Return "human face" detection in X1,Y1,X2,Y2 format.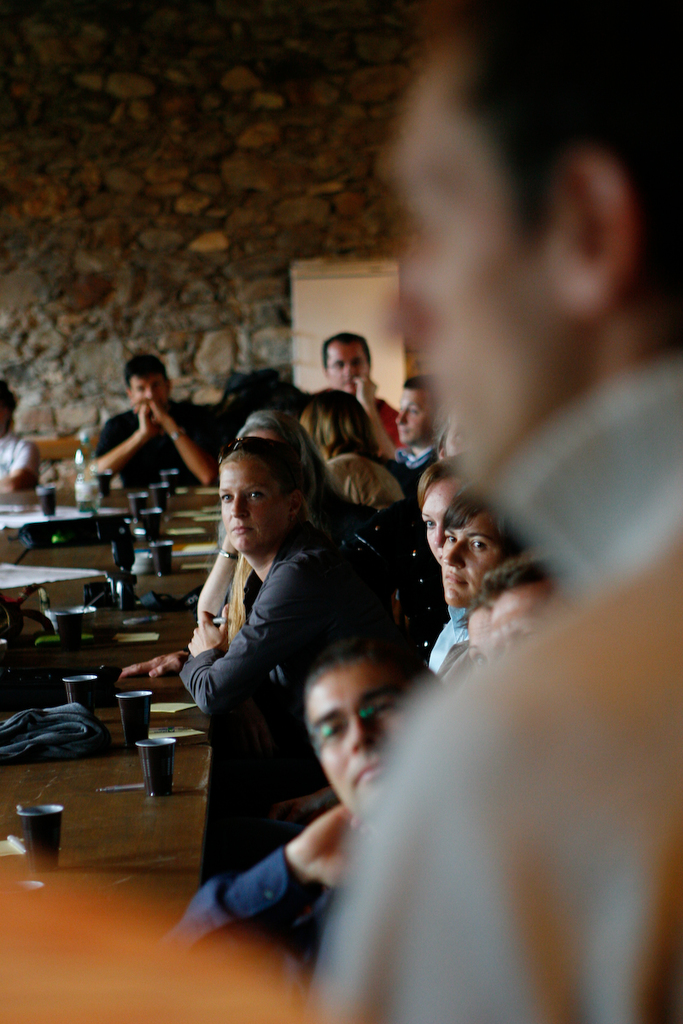
301,666,423,812.
